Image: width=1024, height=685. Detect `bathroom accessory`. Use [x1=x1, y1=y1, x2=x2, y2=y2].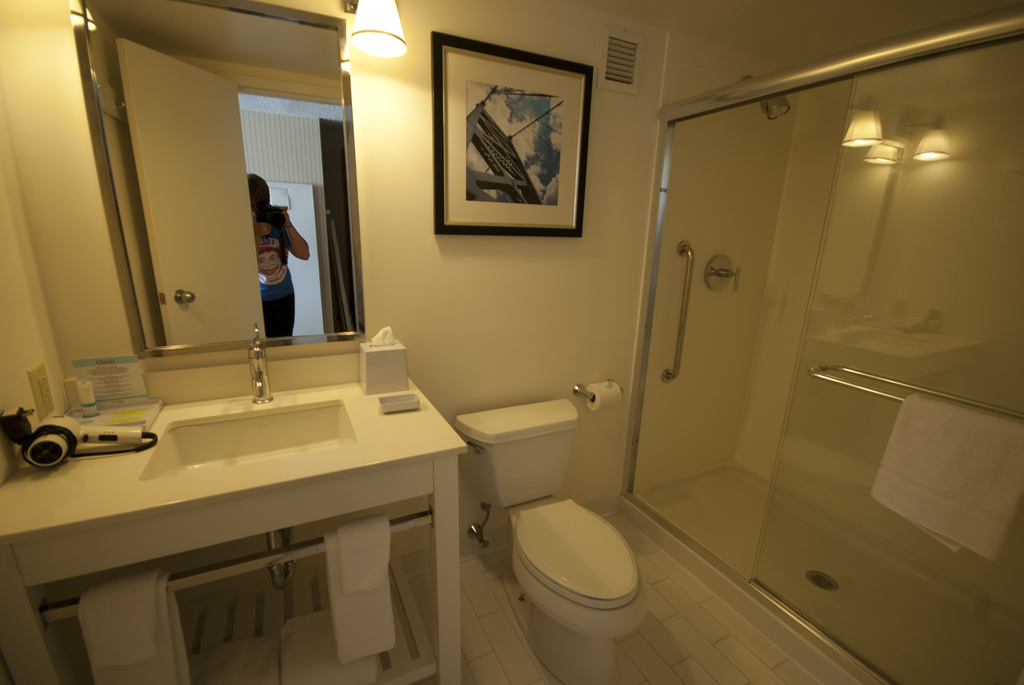
[x1=0, y1=407, x2=166, y2=464].
